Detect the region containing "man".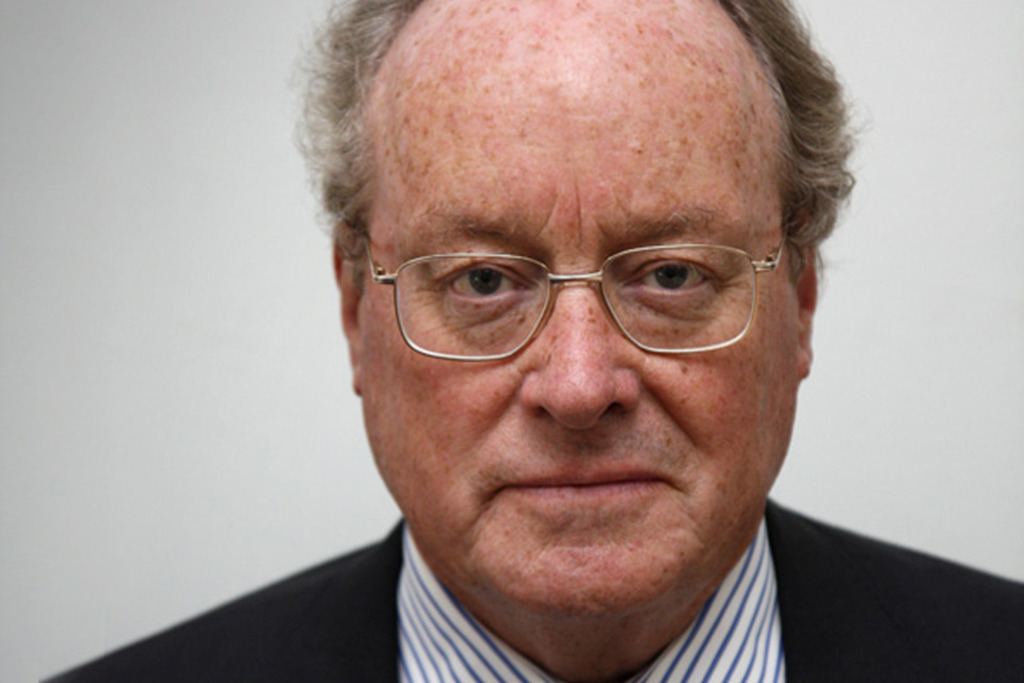
133:0:1013:682.
